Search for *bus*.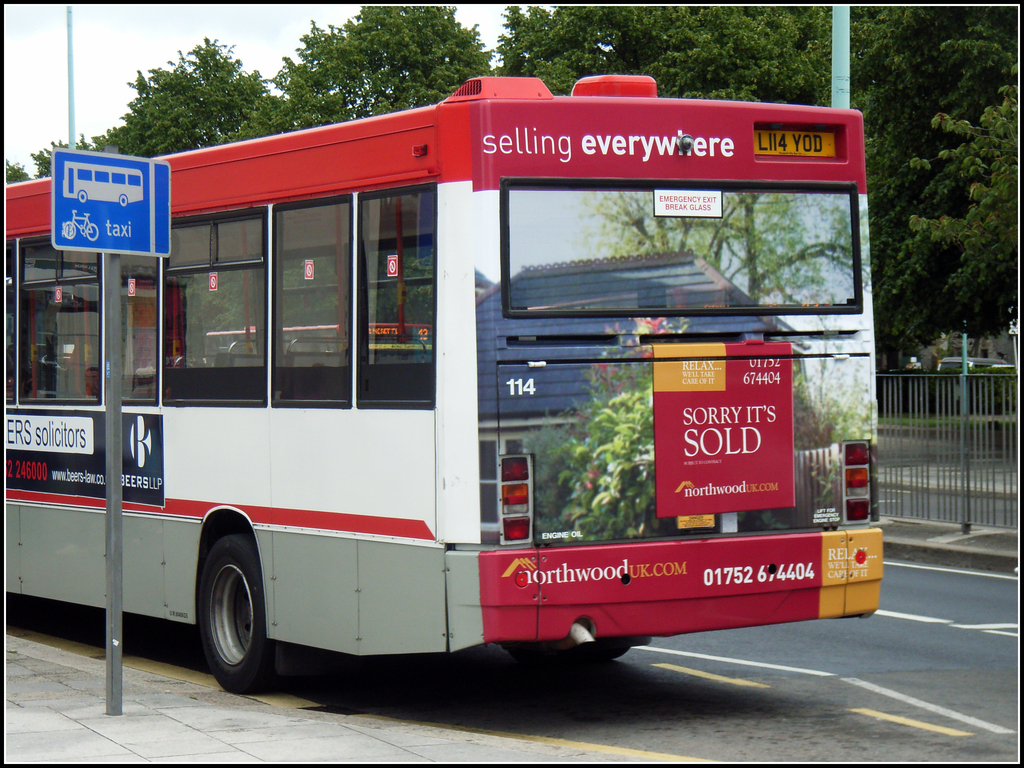
Found at <region>4, 76, 884, 701</region>.
